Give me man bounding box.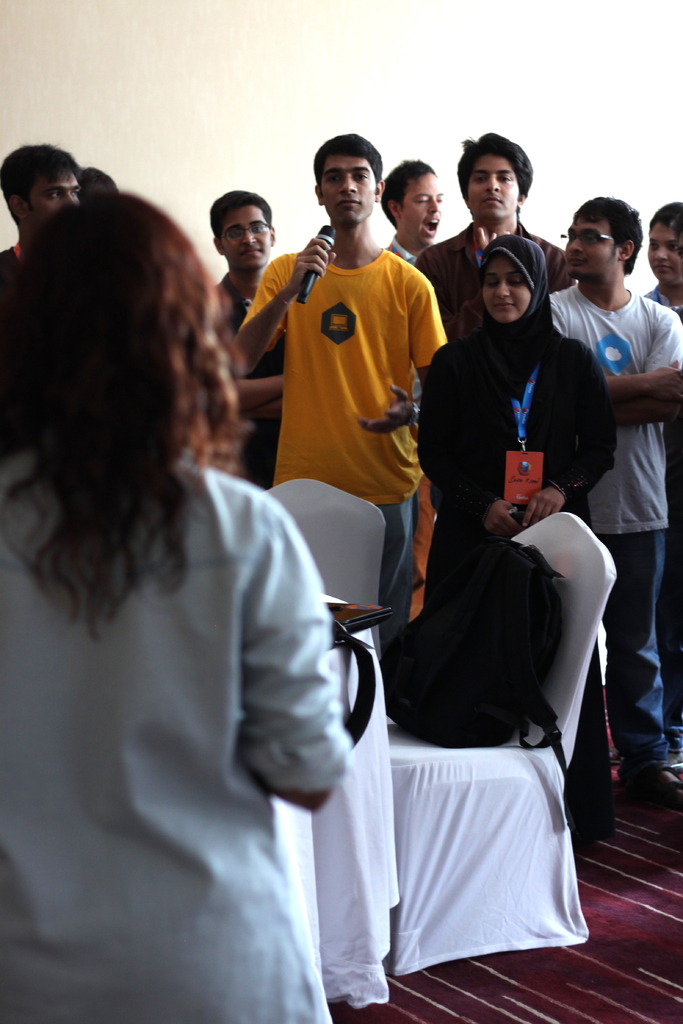
bbox=[375, 159, 445, 421].
